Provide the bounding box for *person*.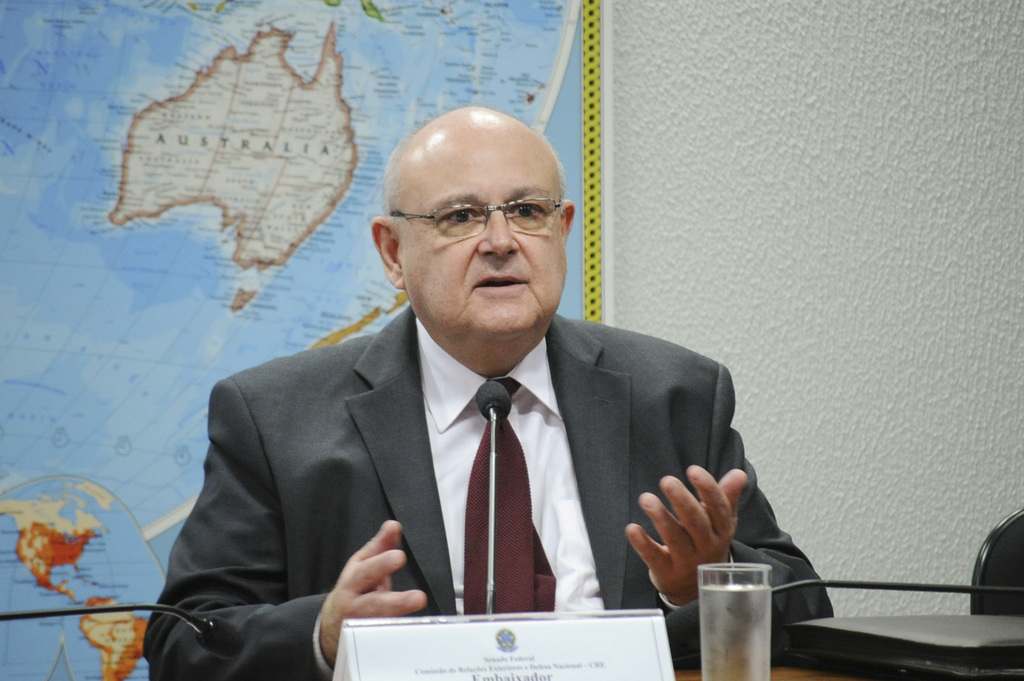
box(175, 127, 781, 665).
